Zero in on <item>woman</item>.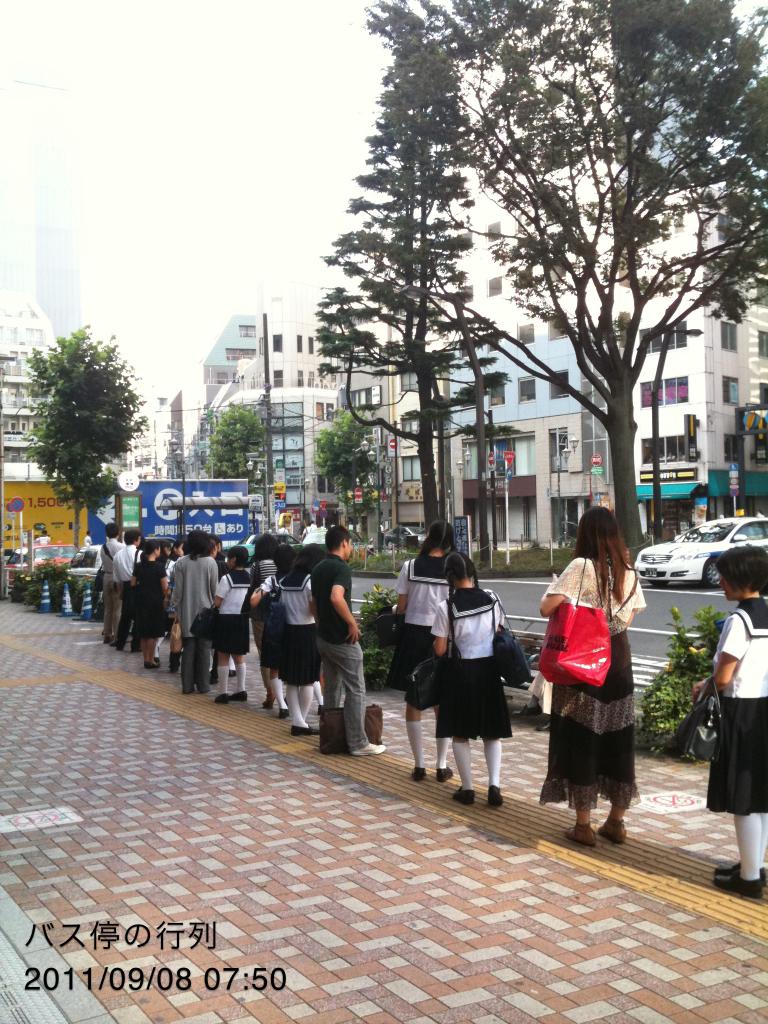
Zeroed in: left=359, top=516, right=486, bottom=791.
